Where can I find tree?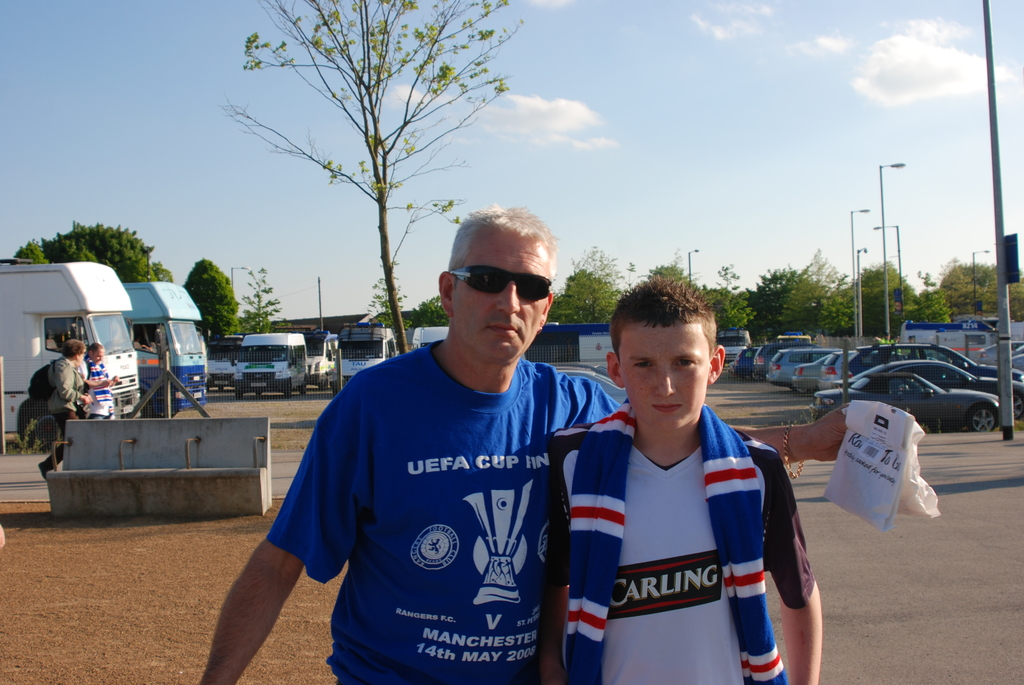
You can find it at [x1=714, y1=263, x2=747, y2=289].
